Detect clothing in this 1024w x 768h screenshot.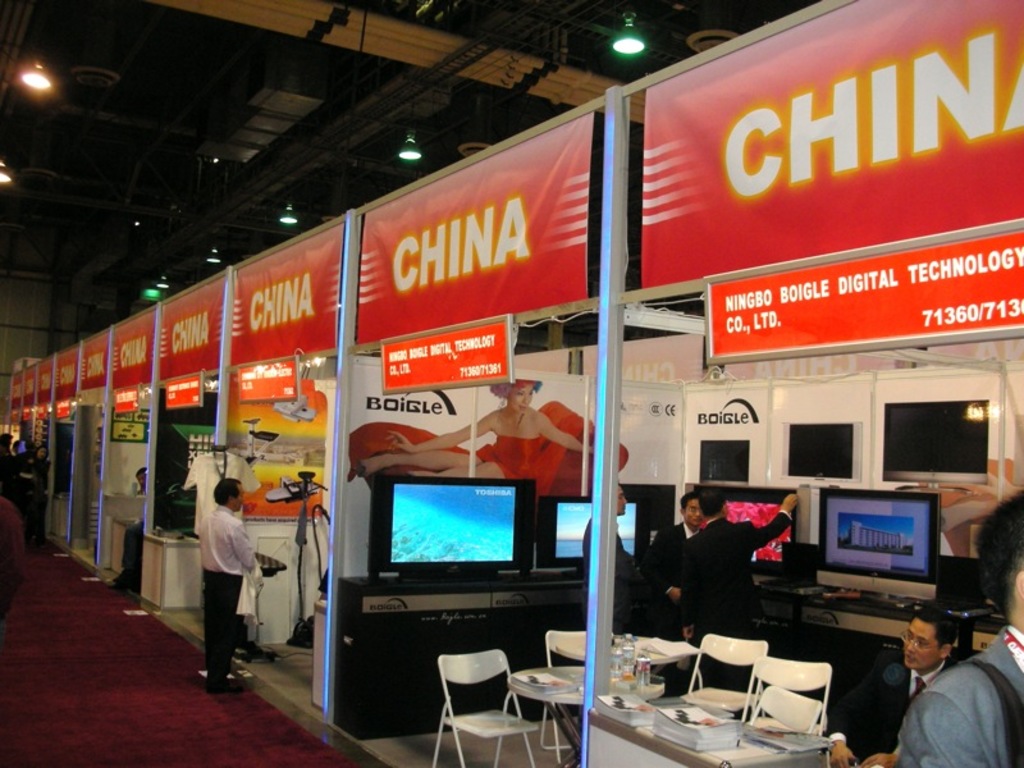
Detection: 681,508,797,687.
